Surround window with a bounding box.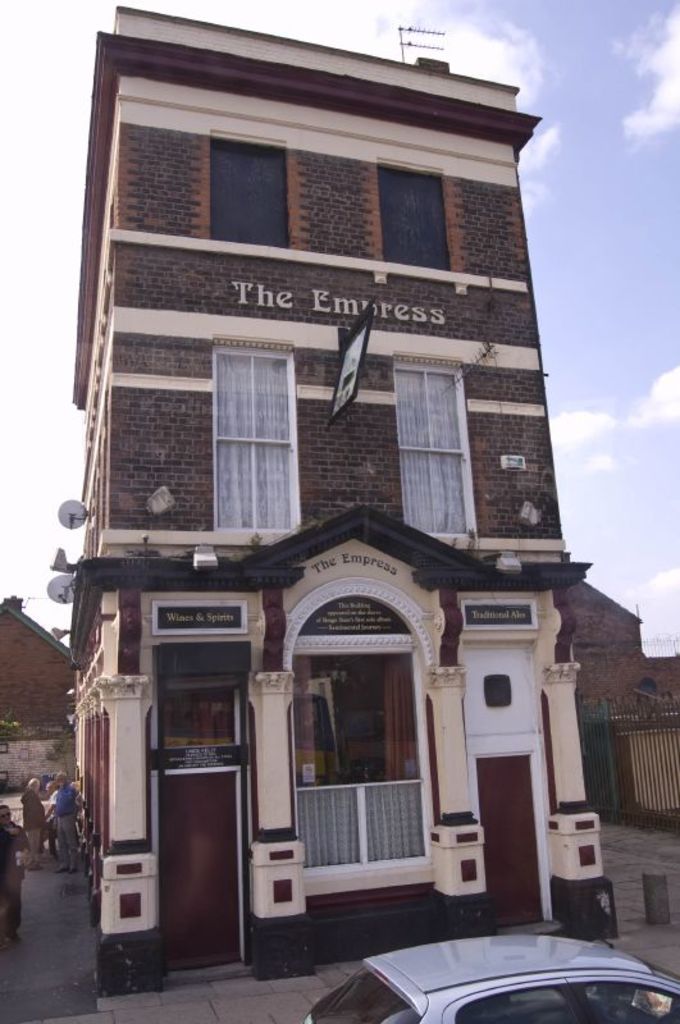
crop(379, 334, 489, 547).
